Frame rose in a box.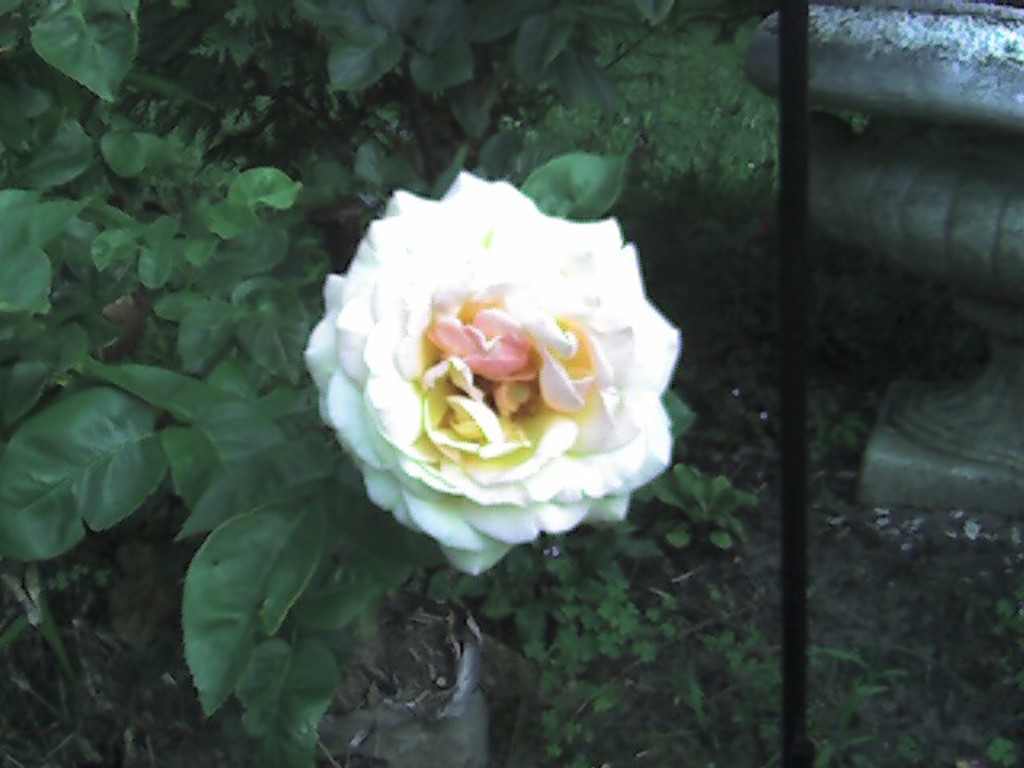
(x1=301, y1=168, x2=682, y2=578).
